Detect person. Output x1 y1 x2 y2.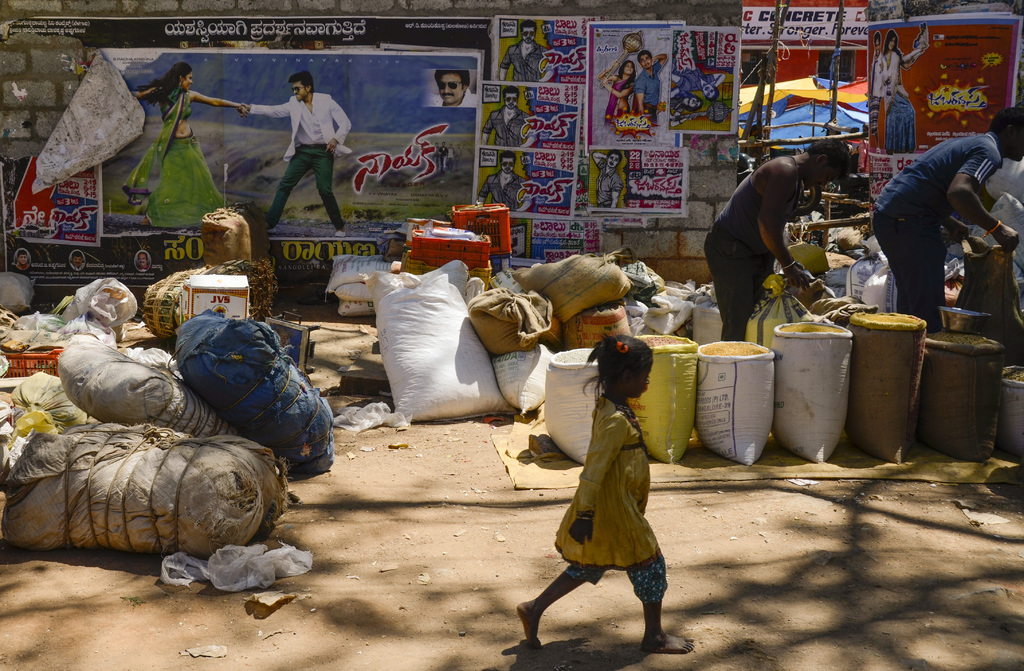
138 250 148 269.
